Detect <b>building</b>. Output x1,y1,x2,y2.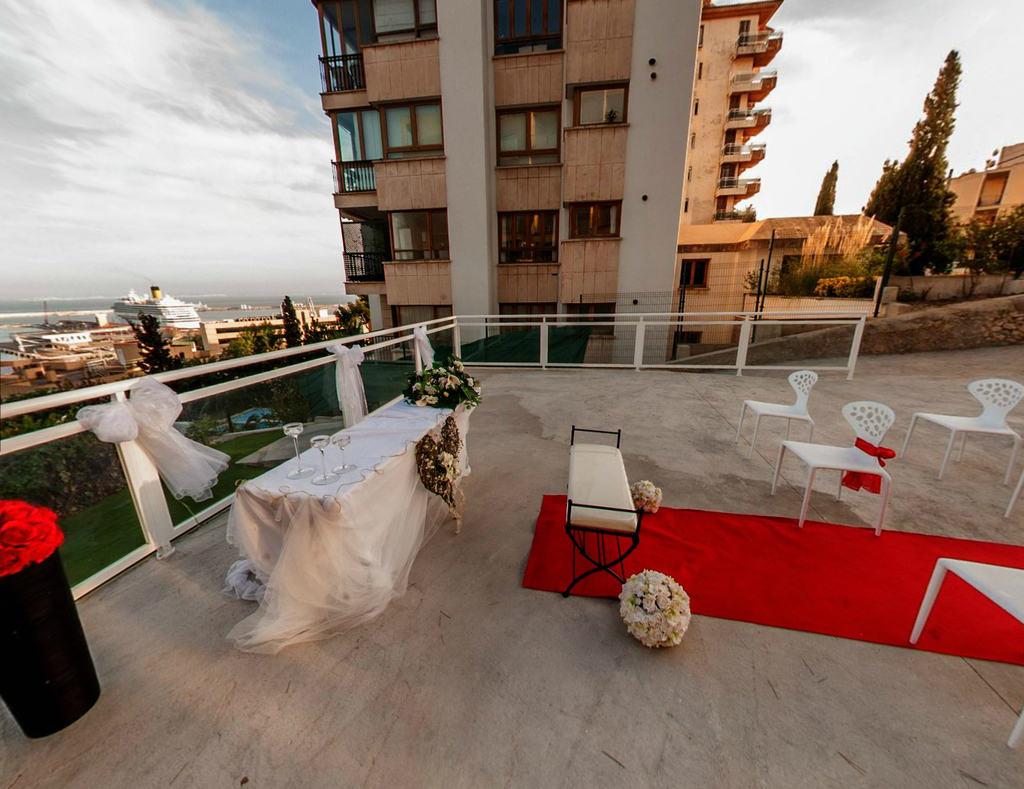
308,0,873,363.
